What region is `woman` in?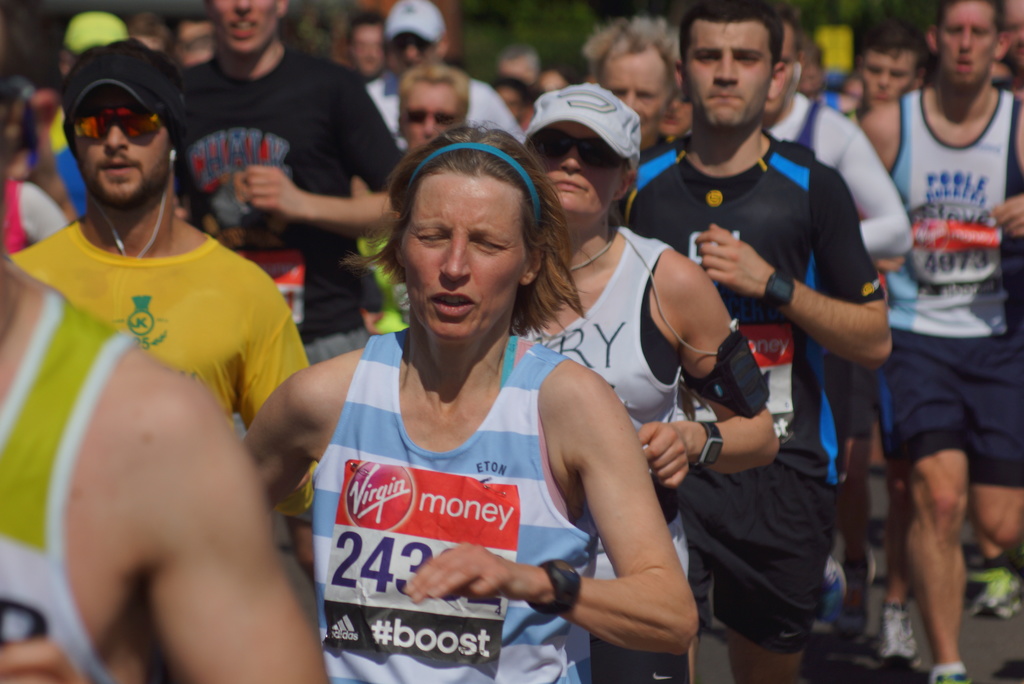
region(240, 121, 699, 683).
